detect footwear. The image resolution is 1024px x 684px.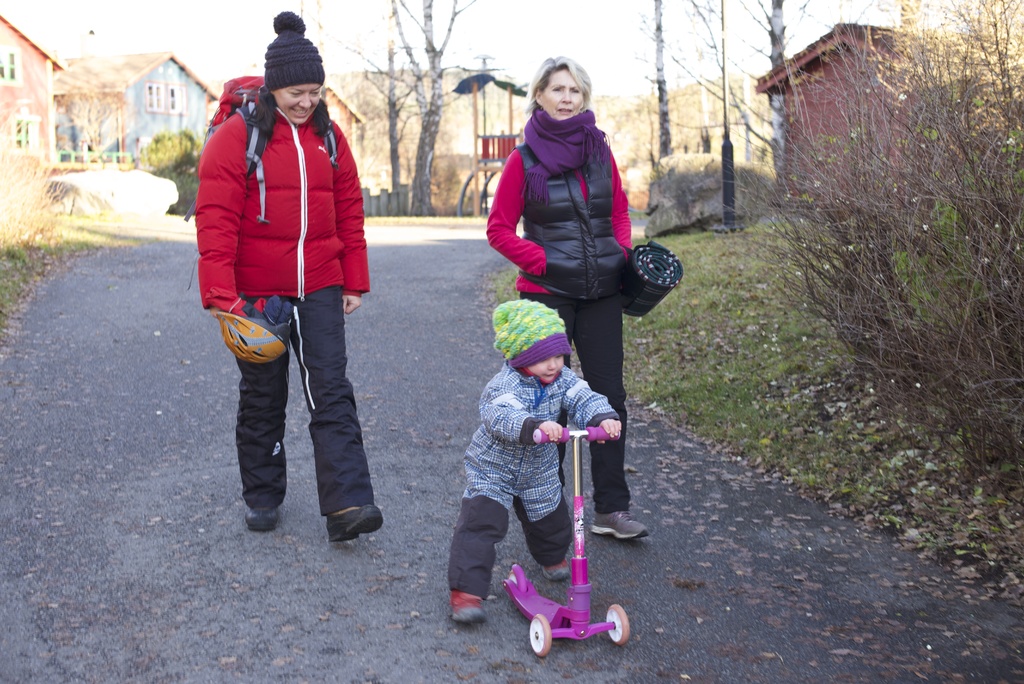
<bbox>445, 594, 486, 626</bbox>.
